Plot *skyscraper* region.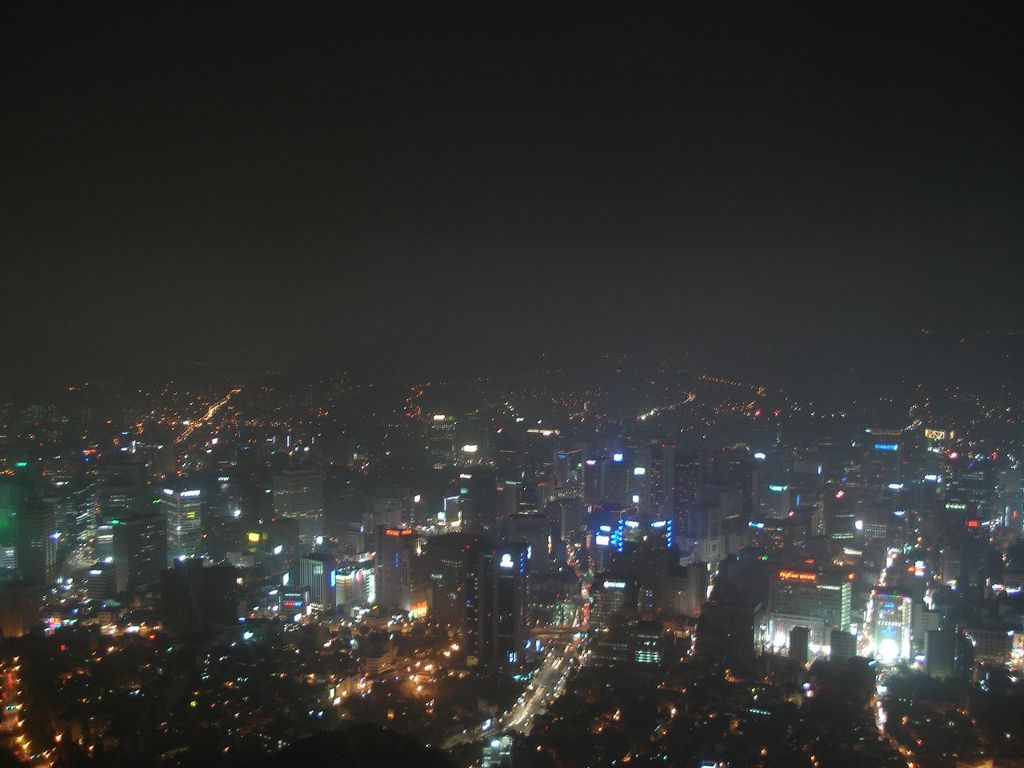
Plotted at rect(685, 506, 717, 548).
